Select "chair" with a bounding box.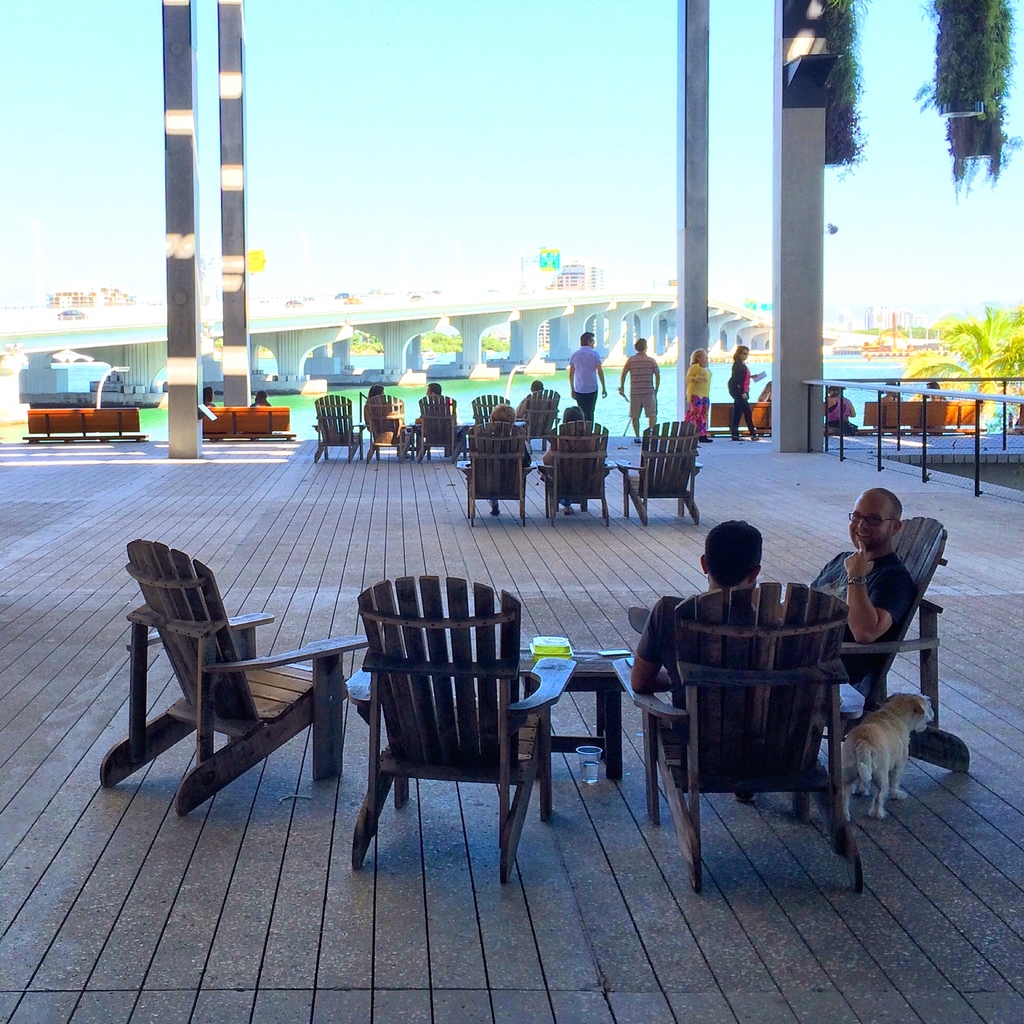
(609,578,865,896).
